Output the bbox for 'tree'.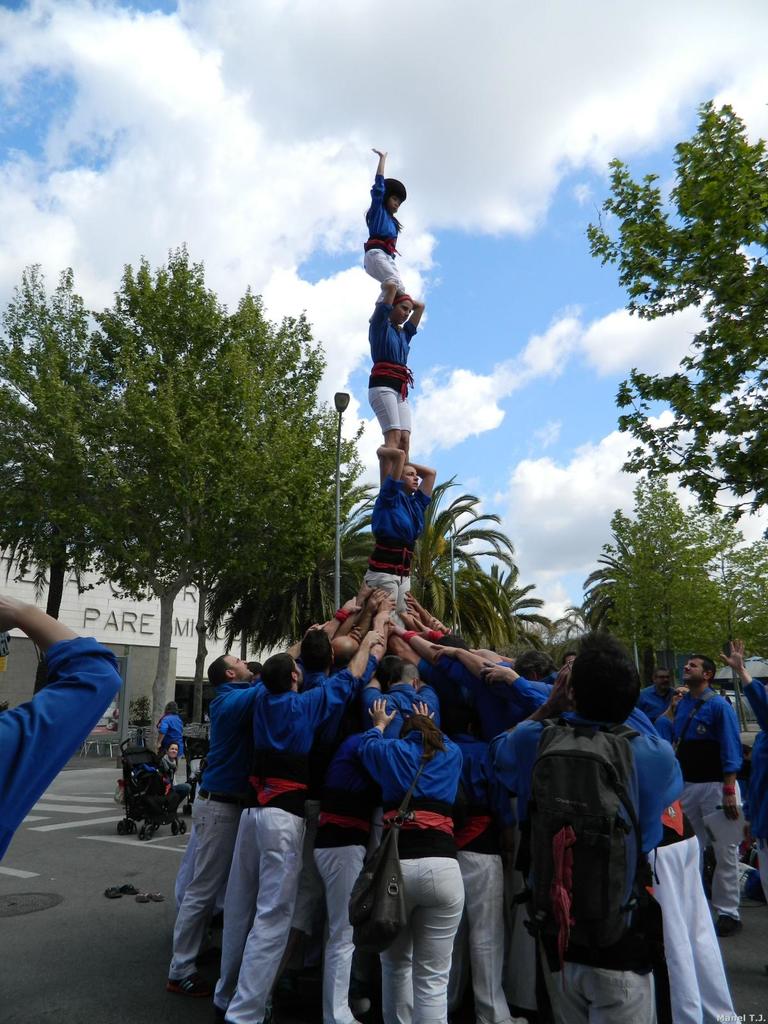
[524,612,601,687].
